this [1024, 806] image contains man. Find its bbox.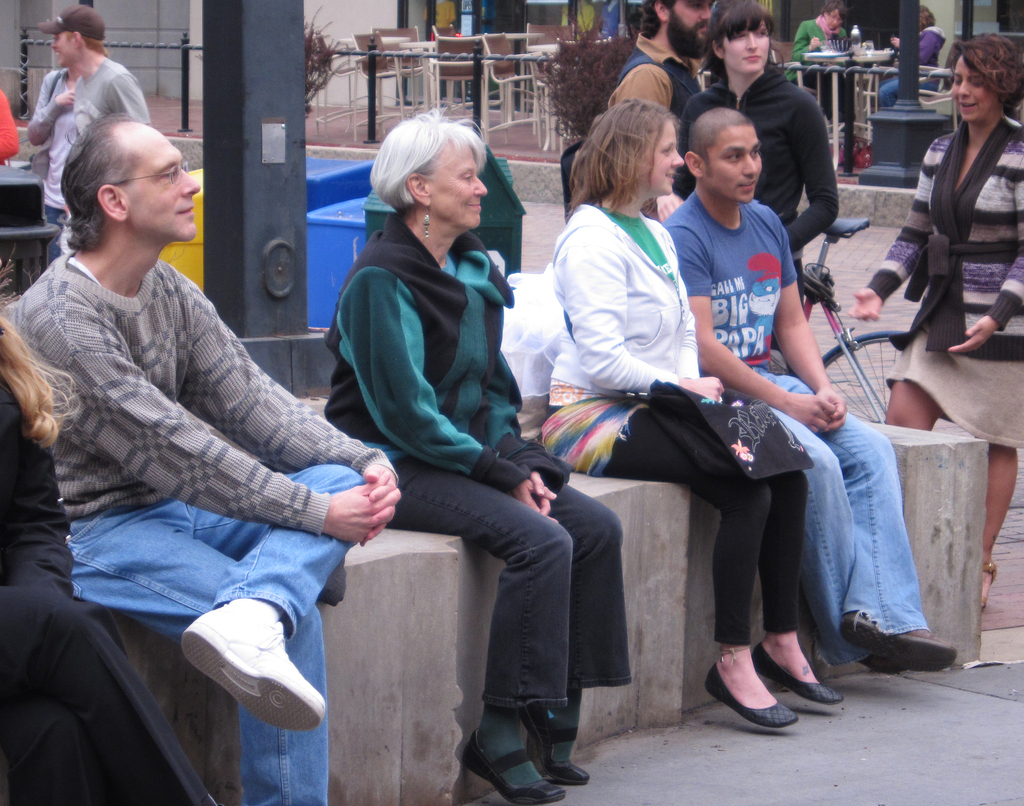
<region>613, 0, 712, 217</region>.
